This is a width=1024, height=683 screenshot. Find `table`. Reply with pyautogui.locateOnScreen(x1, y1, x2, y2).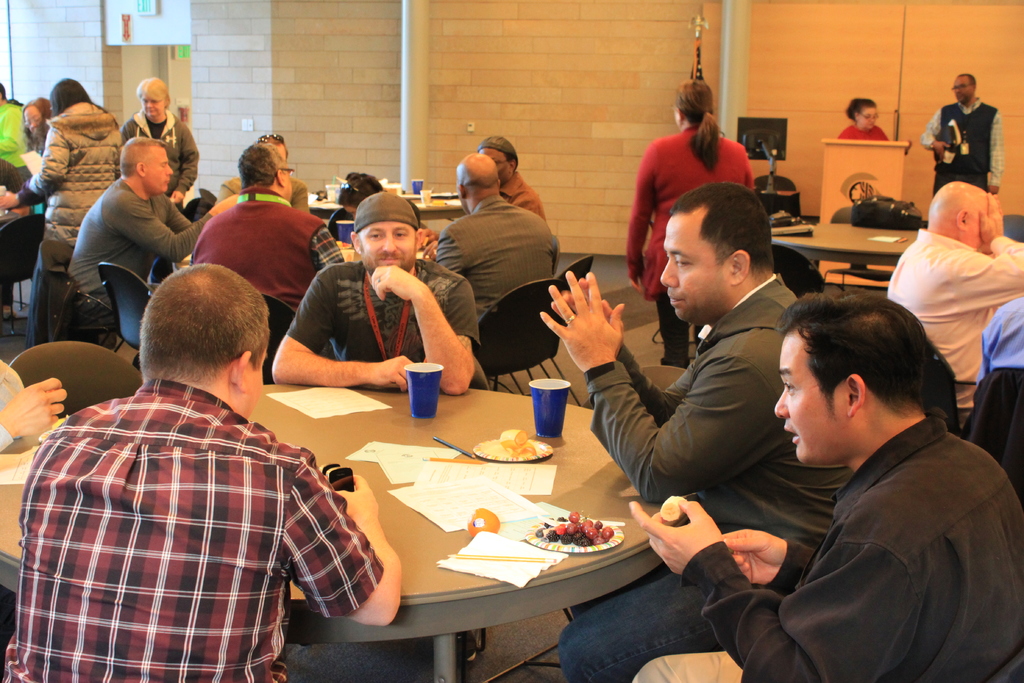
pyautogui.locateOnScreen(762, 213, 930, 300).
